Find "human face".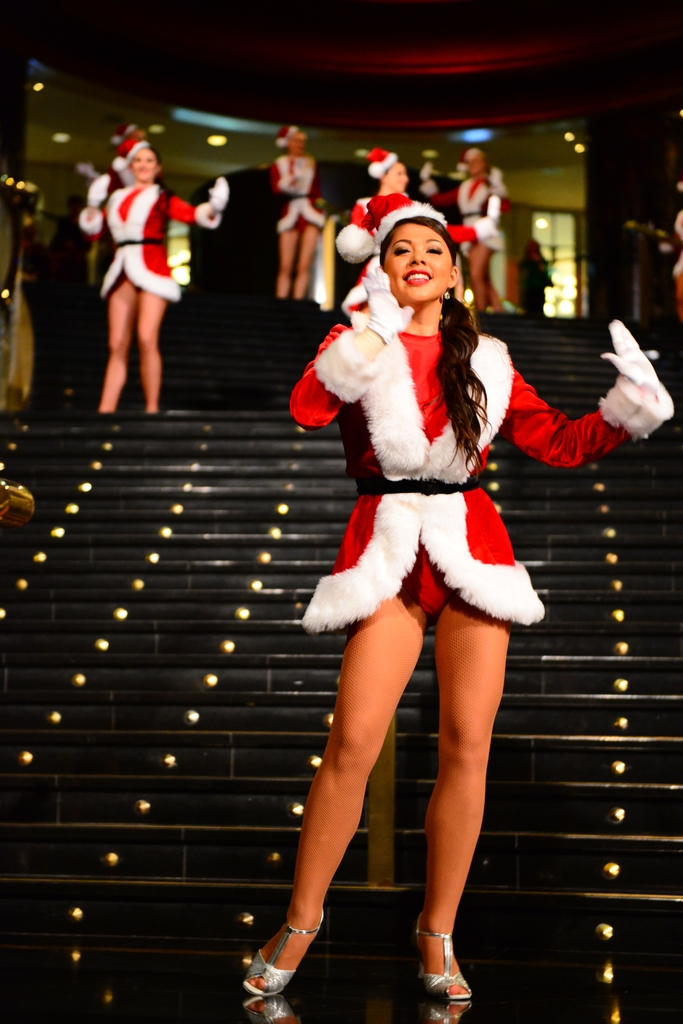
BBox(386, 226, 456, 307).
